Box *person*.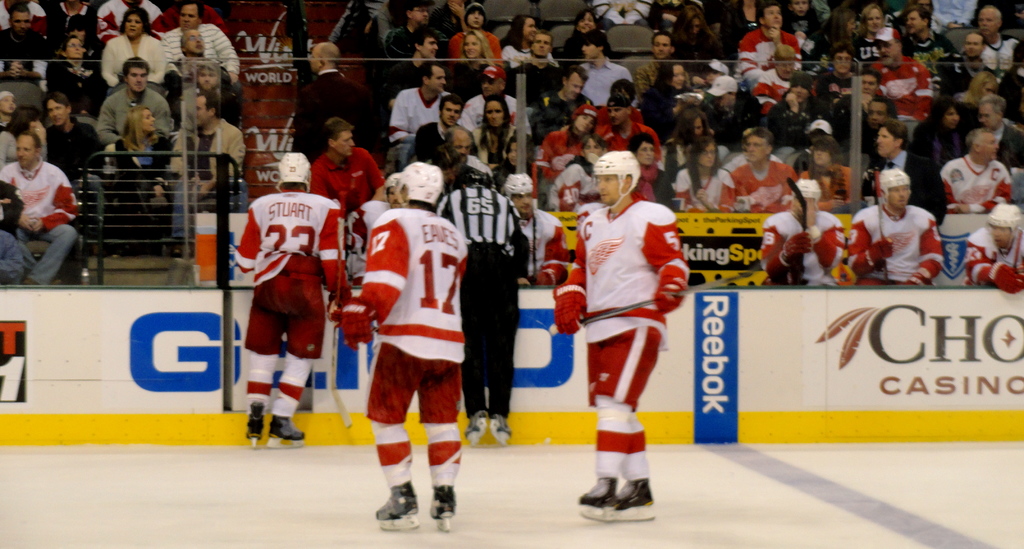
Rect(452, 33, 507, 88).
